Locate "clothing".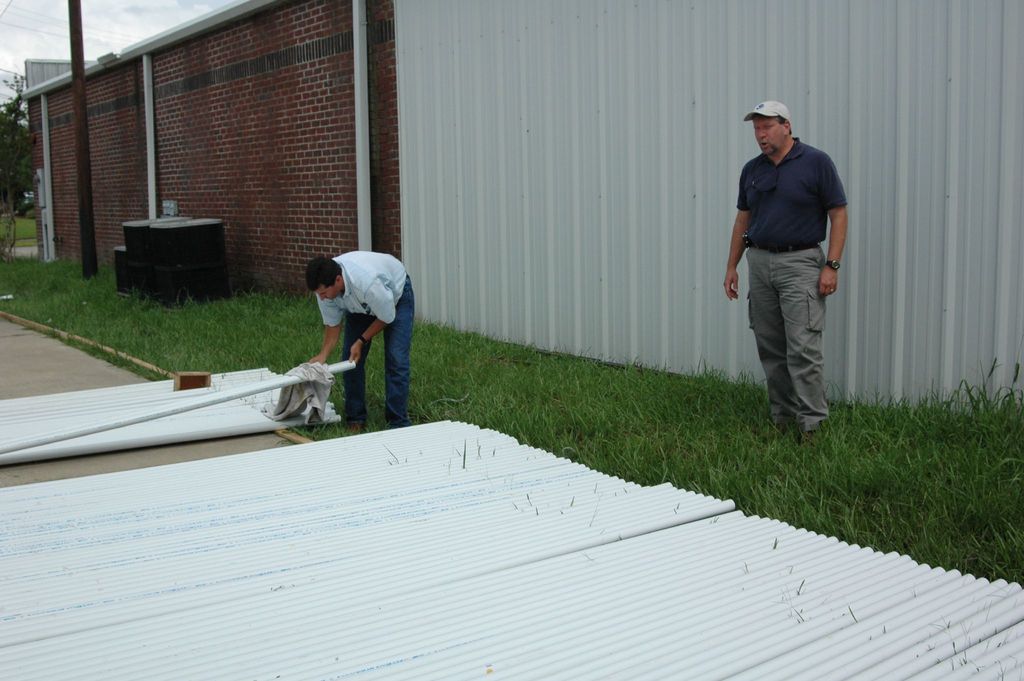
Bounding box: 733, 99, 855, 421.
